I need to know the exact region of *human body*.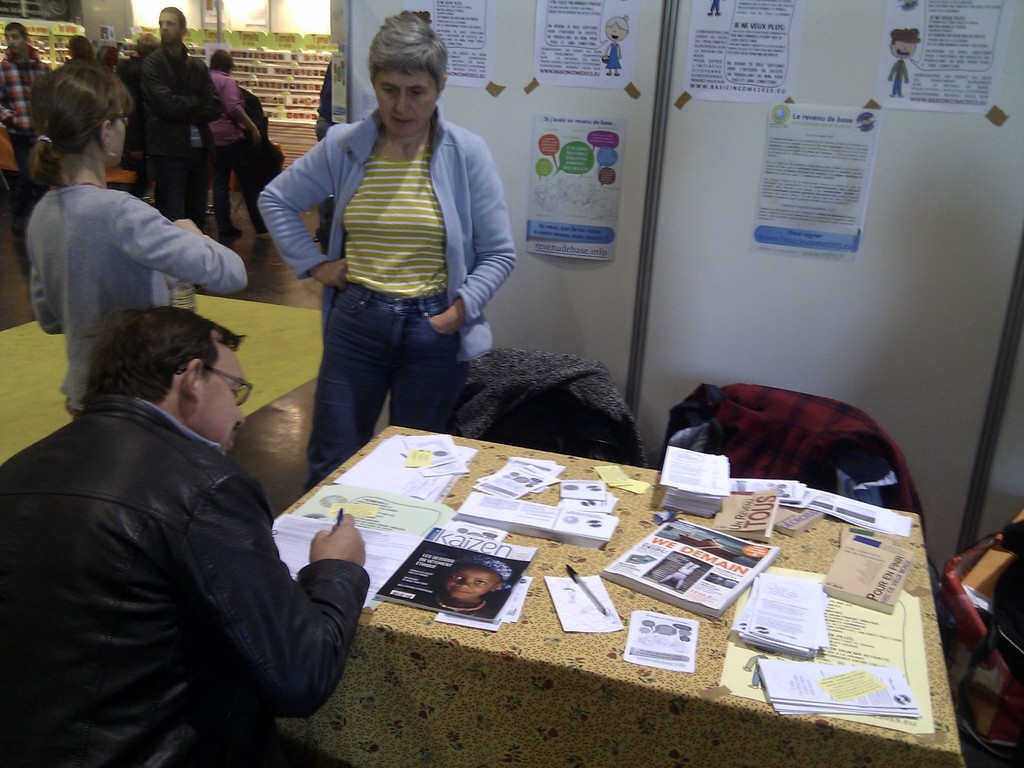
Region: <region>602, 11, 634, 80</region>.
